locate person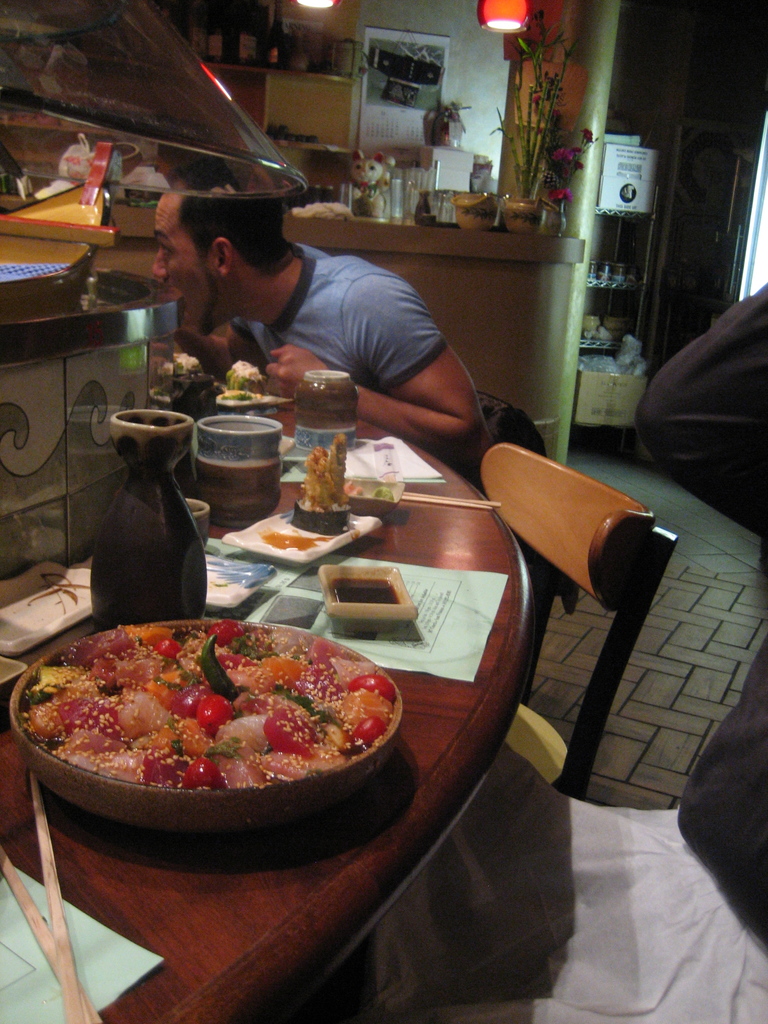
bbox(145, 166, 482, 483)
